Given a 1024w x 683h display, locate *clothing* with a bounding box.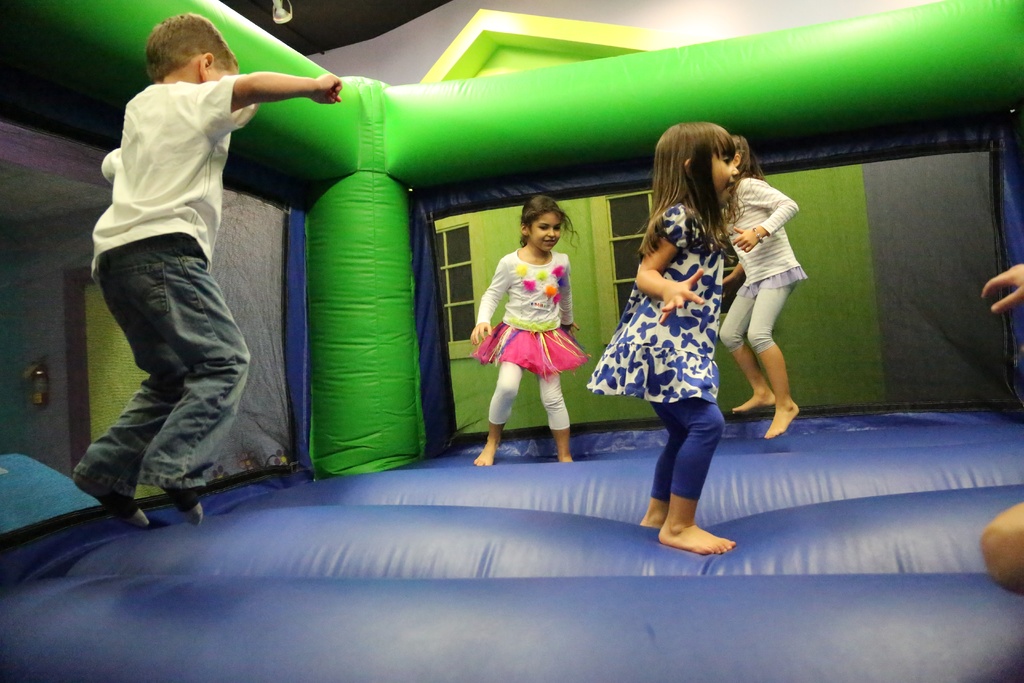
Located: left=716, top=169, right=810, bottom=348.
